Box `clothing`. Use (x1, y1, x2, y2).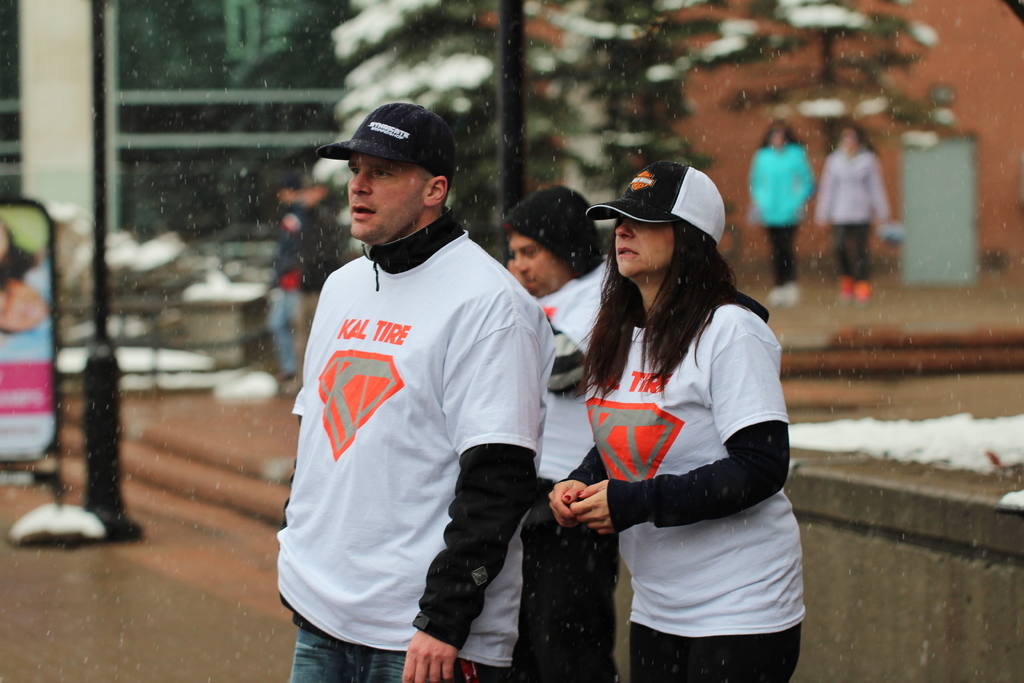
(484, 257, 620, 682).
